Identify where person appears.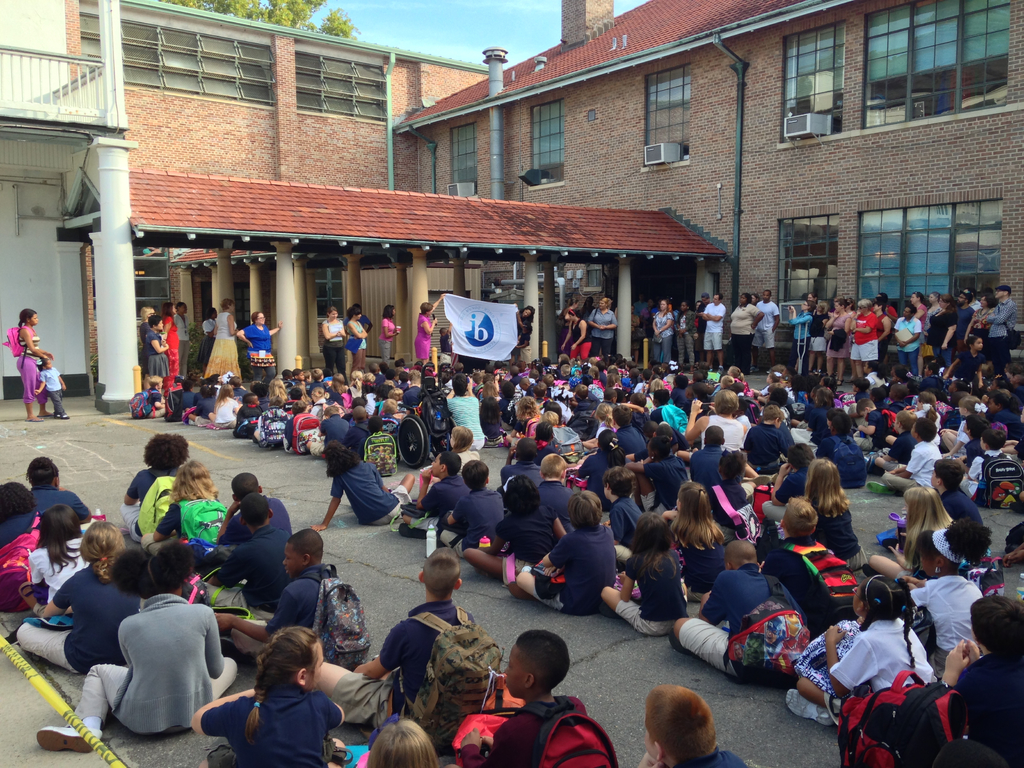
Appears at left=237, top=303, right=283, bottom=381.
